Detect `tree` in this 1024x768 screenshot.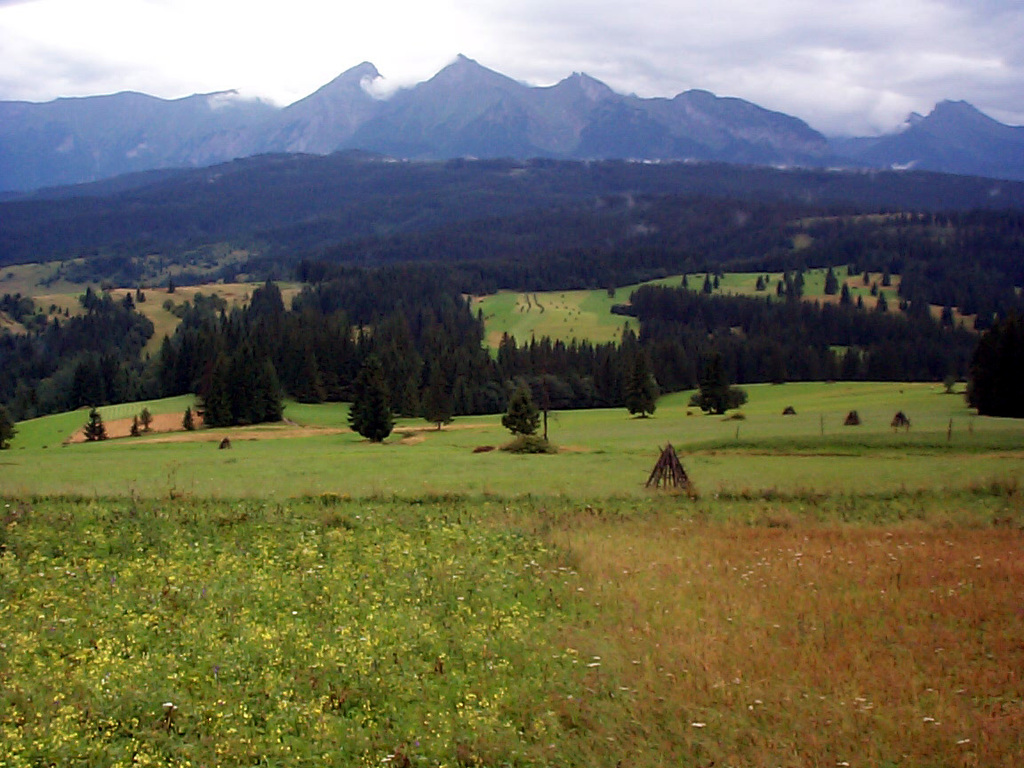
Detection: bbox=[84, 407, 117, 448].
